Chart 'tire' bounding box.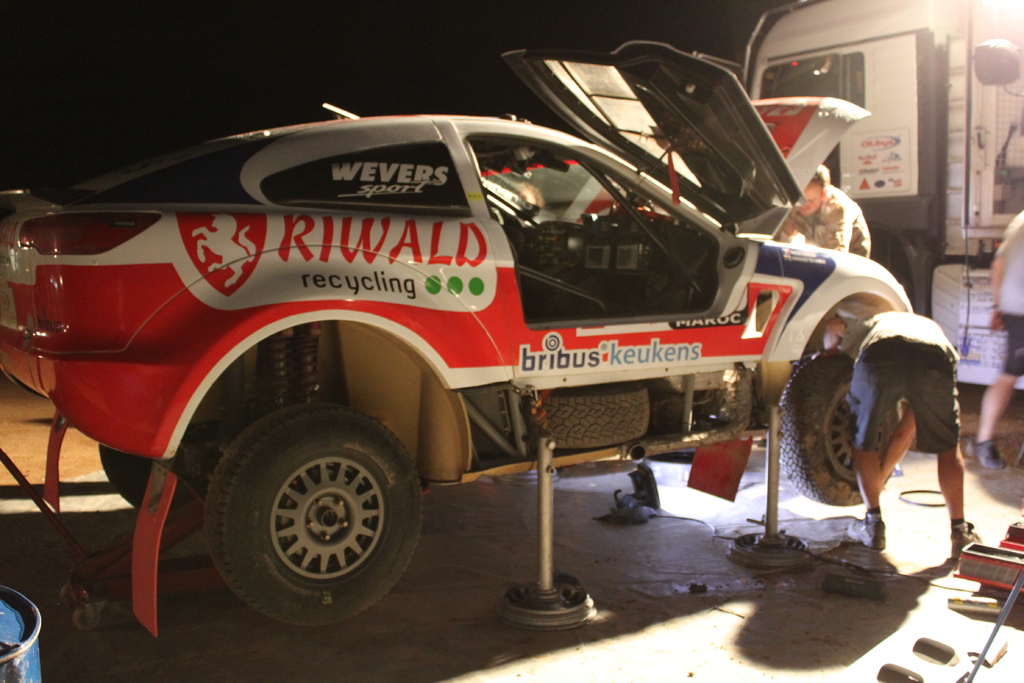
Charted: bbox=(182, 402, 429, 630).
